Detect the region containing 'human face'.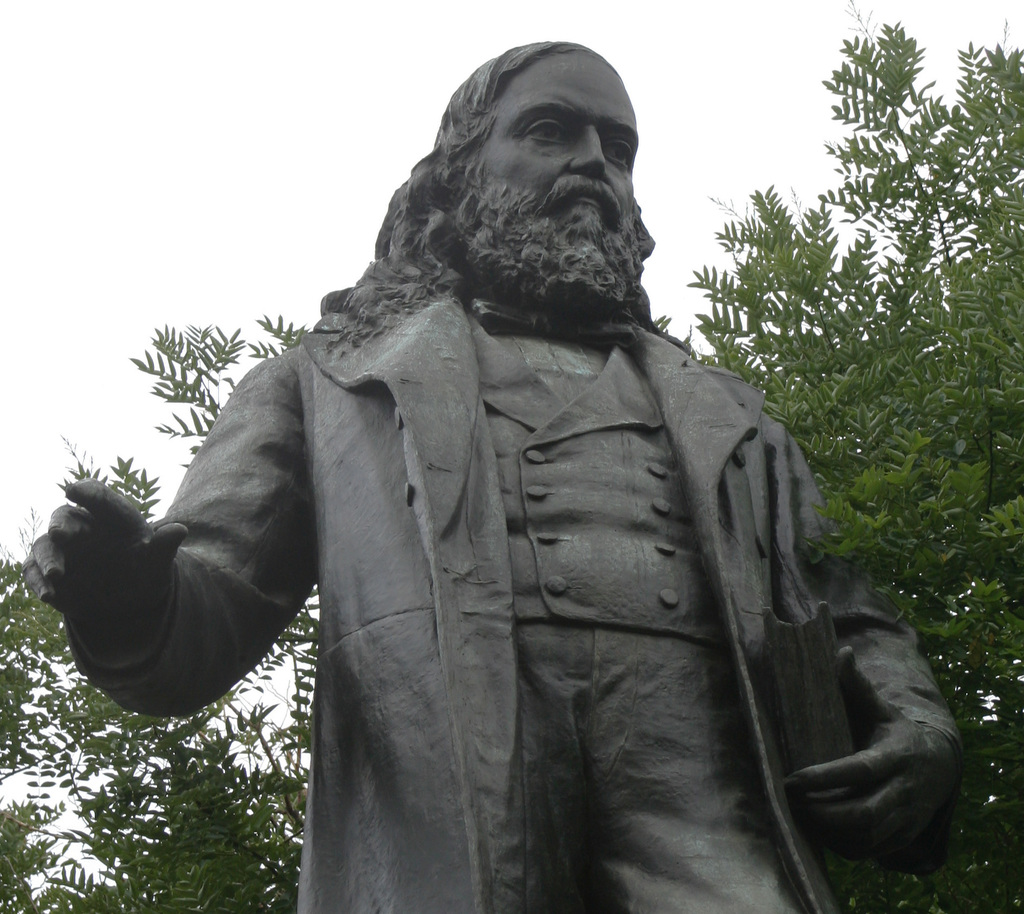
pyautogui.locateOnScreen(474, 51, 654, 281).
